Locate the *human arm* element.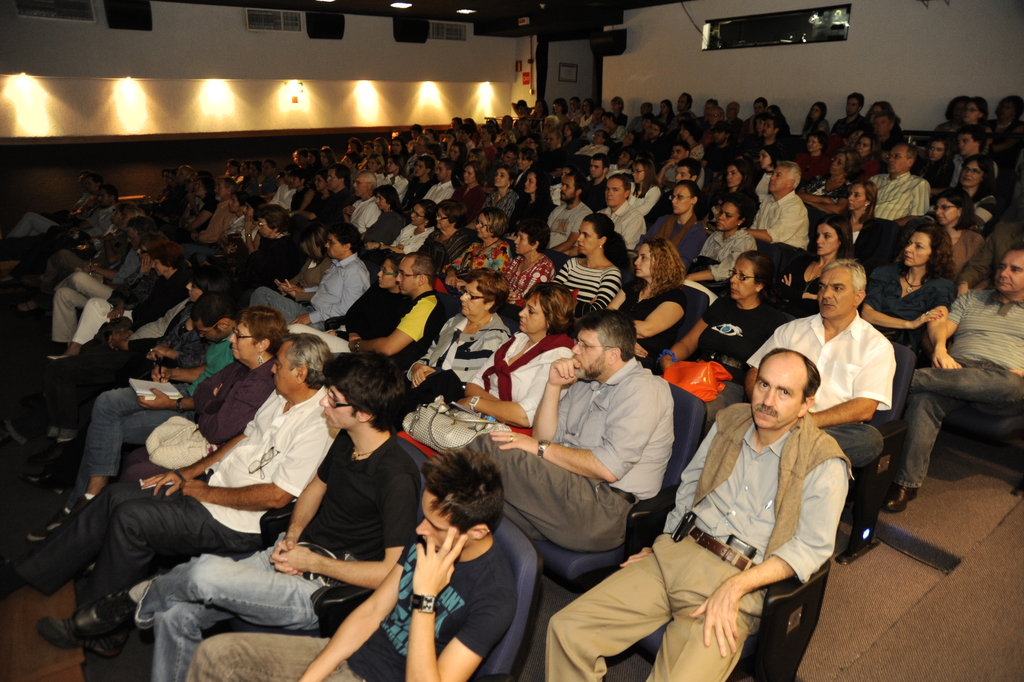
Element bbox: [269, 423, 344, 564].
